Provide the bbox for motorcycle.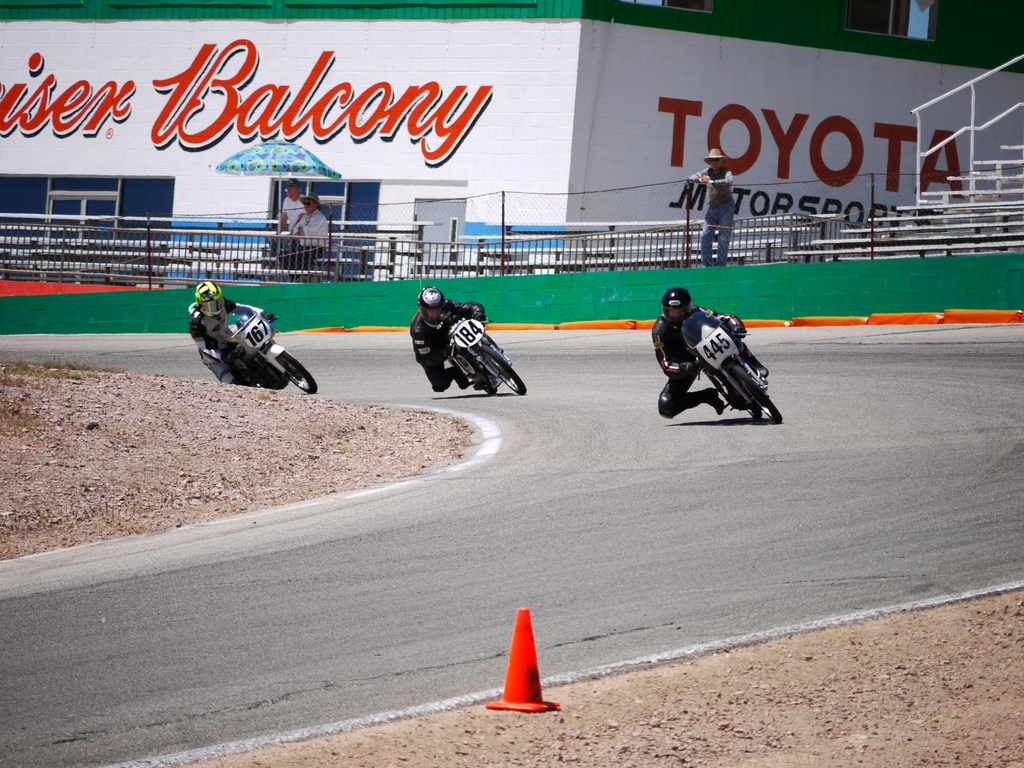
bbox=(685, 312, 784, 422).
